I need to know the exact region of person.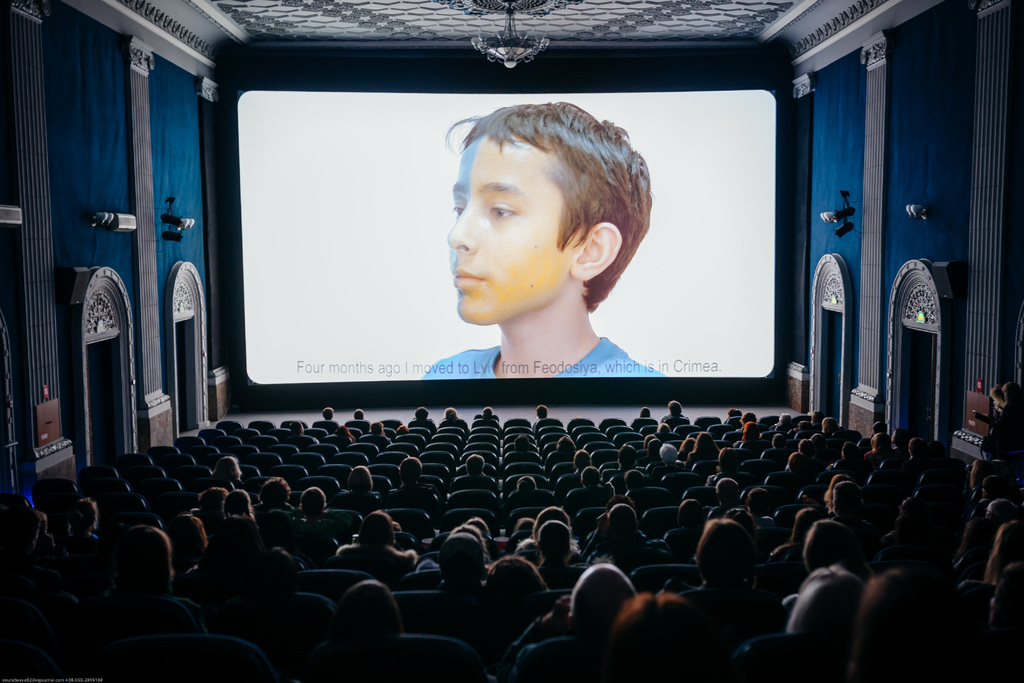
Region: {"left": 477, "top": 407, "right": 499, "bottom": 421}.
